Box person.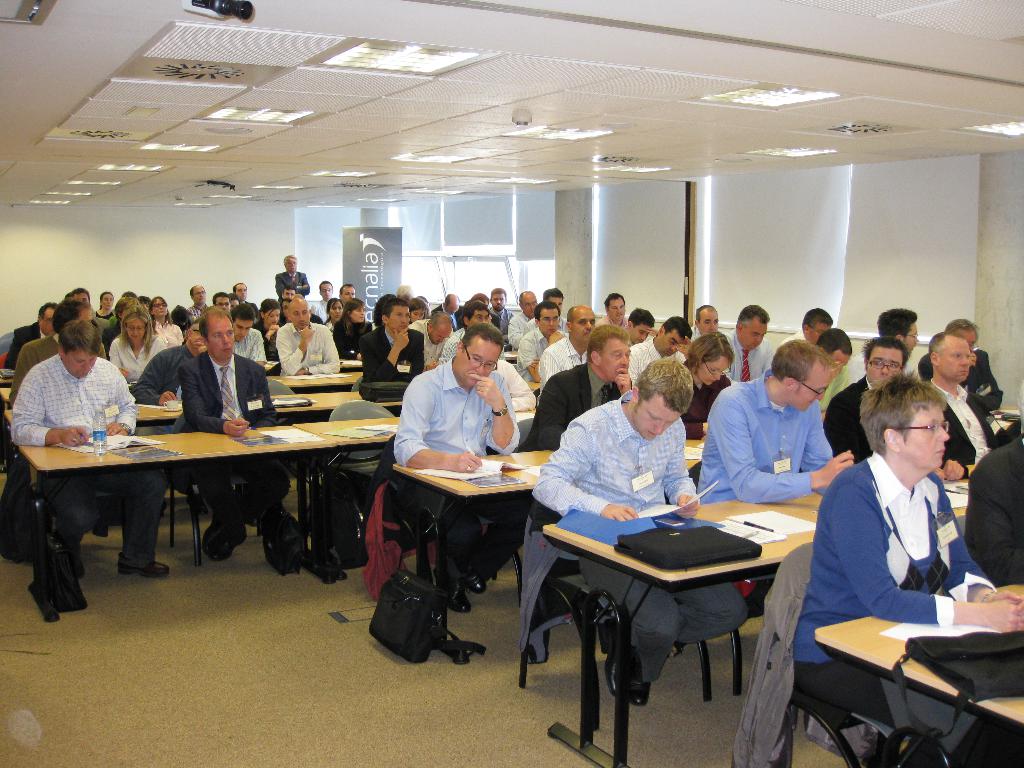
{"left": 965, "top": 418, "right": 1023, "bottom": 587}.
